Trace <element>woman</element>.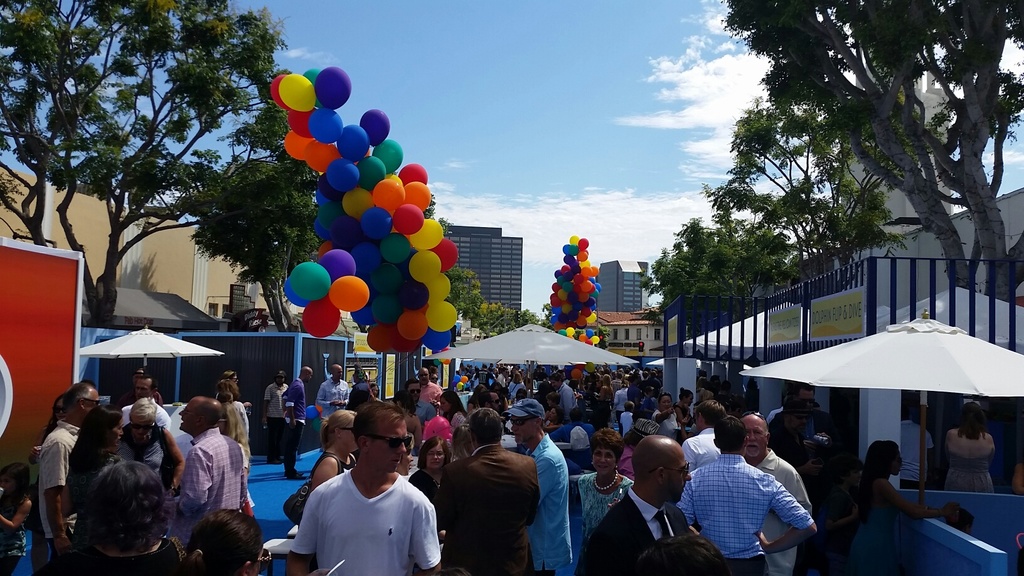
Traced to rect(572, 431, 632, 536).
